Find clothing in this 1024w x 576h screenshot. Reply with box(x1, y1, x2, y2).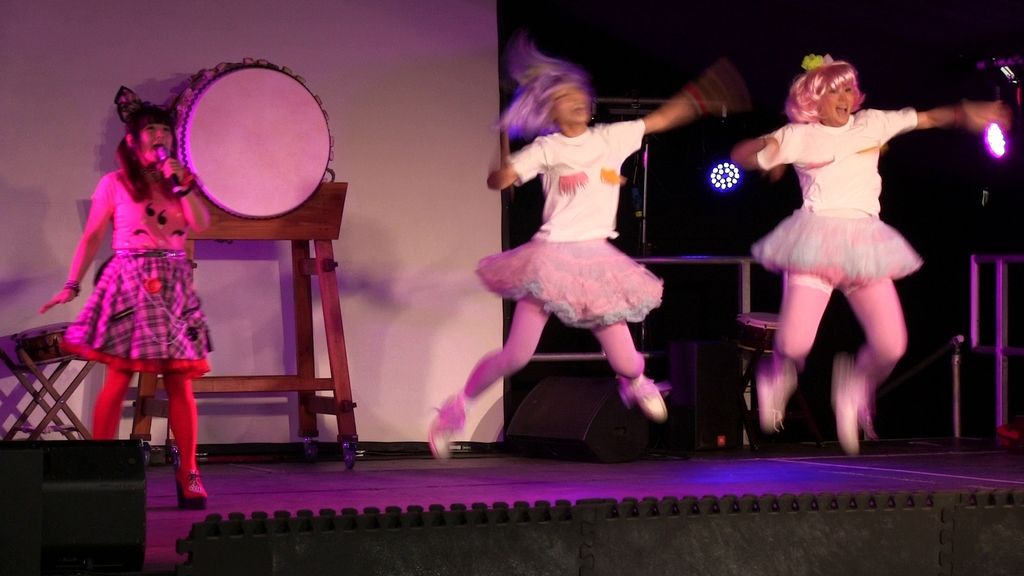
box(58, 138, 204, 392).
